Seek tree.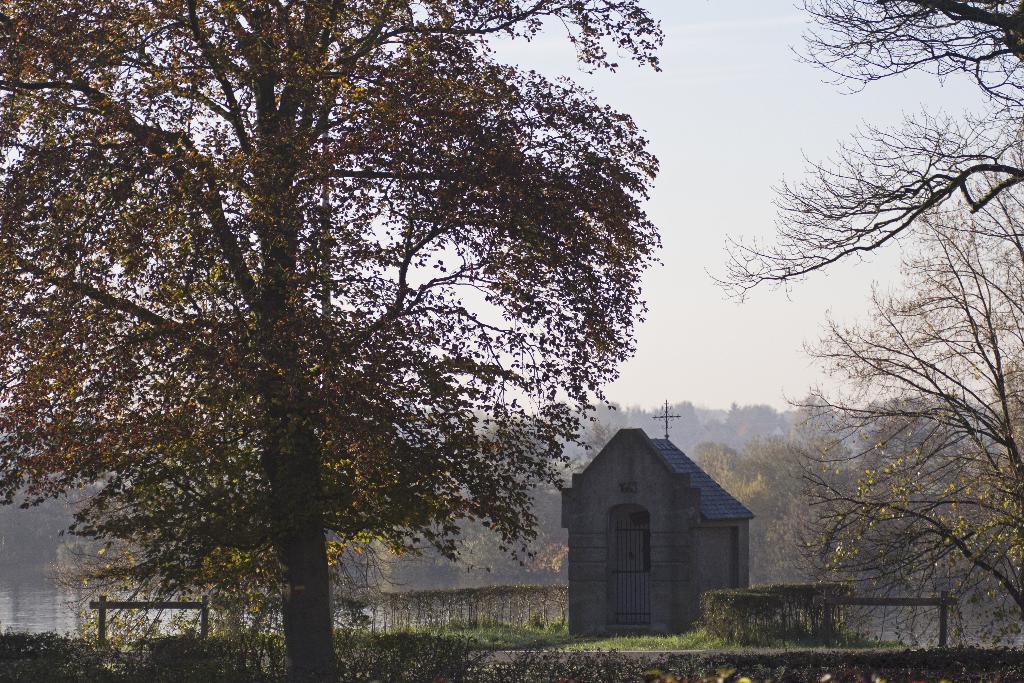
region(656, 392, 731, 448).
